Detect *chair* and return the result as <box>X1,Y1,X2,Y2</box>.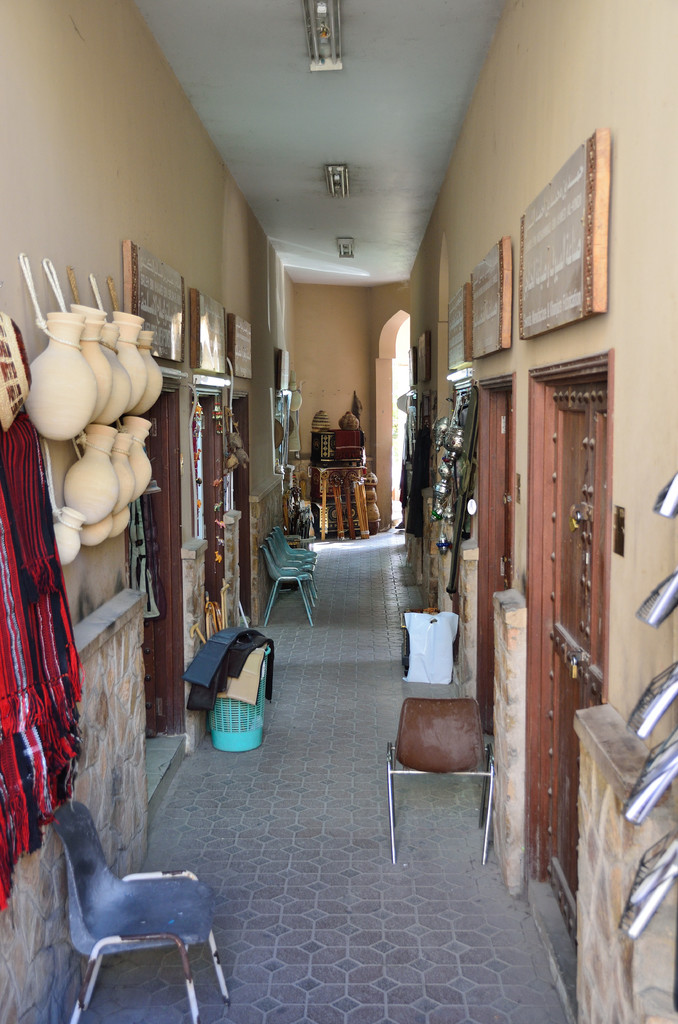
<box>33,806,222,1020</box>.
